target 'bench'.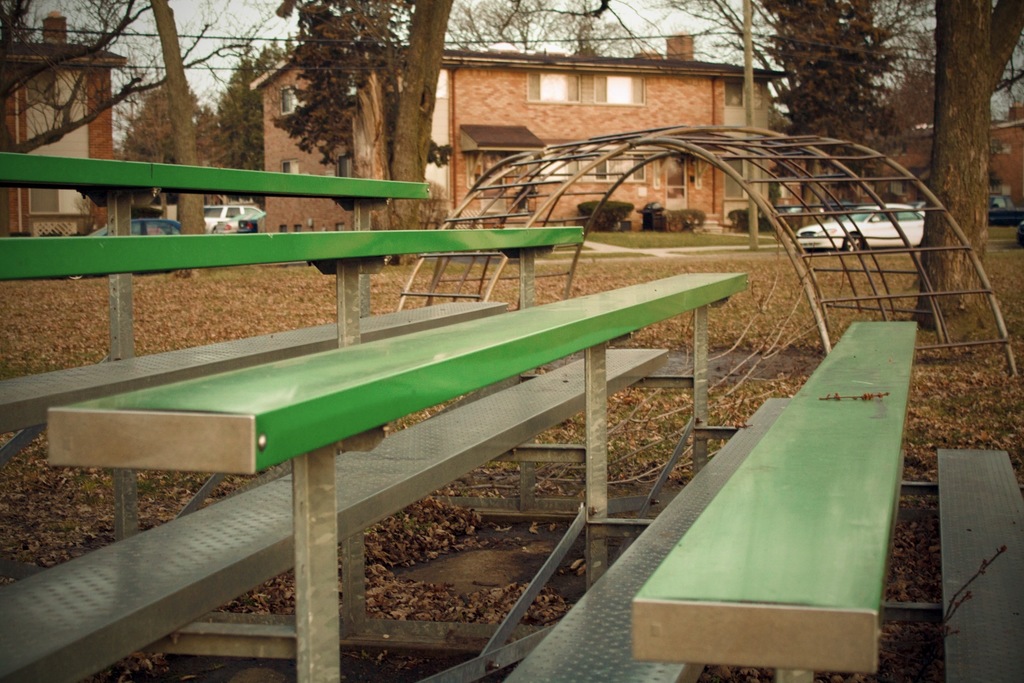
Target region: region(0, 160, 614, 350).
